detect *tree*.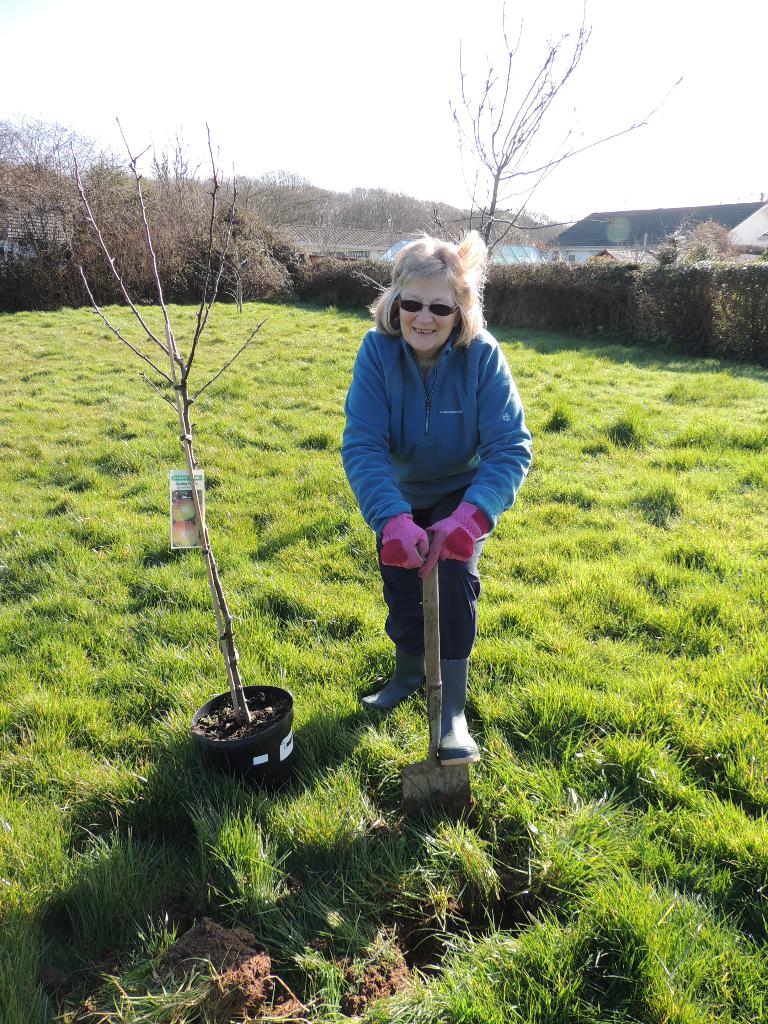
Detected at region(385, 34, 722, 296).
